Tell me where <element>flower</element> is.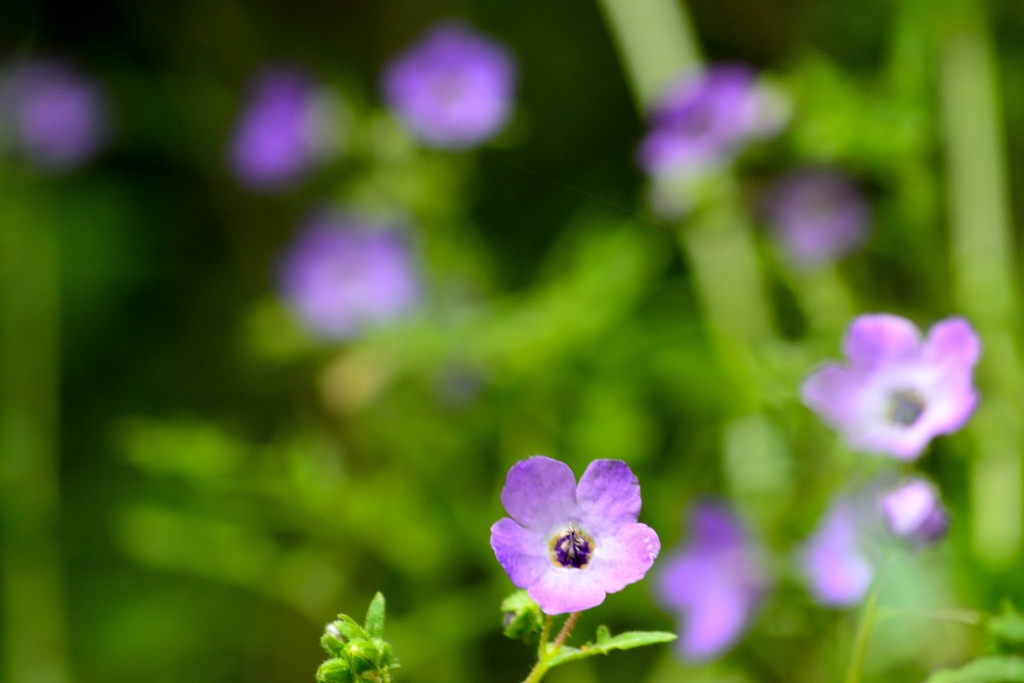
<element>flower</element> is at 765/159/883/268.
